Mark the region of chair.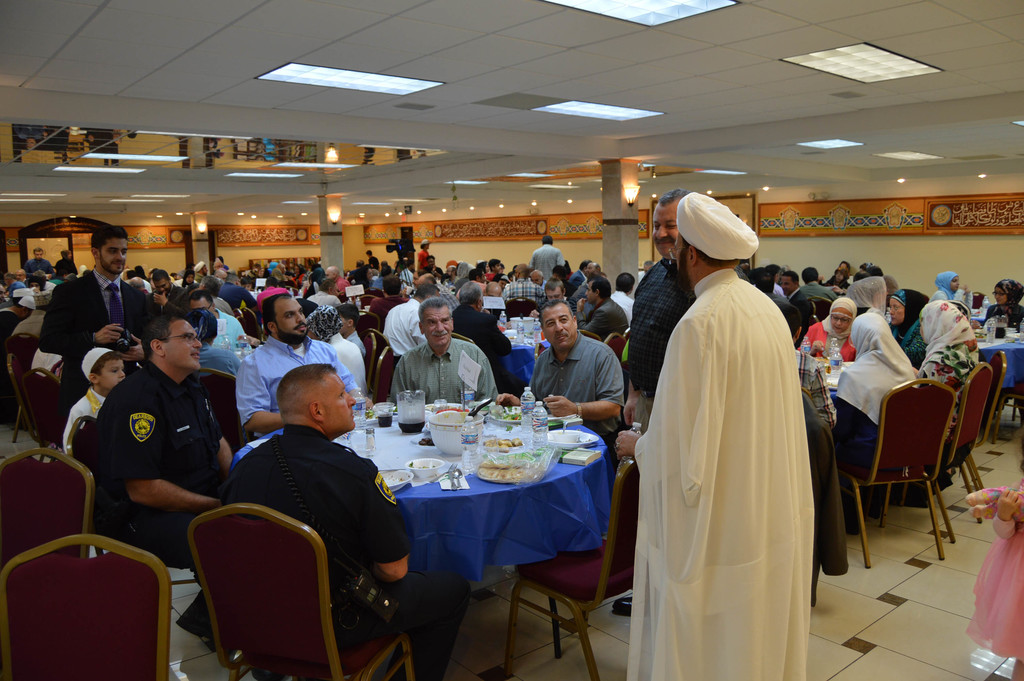
Region: bbox=(945, 298, 970, 327).
